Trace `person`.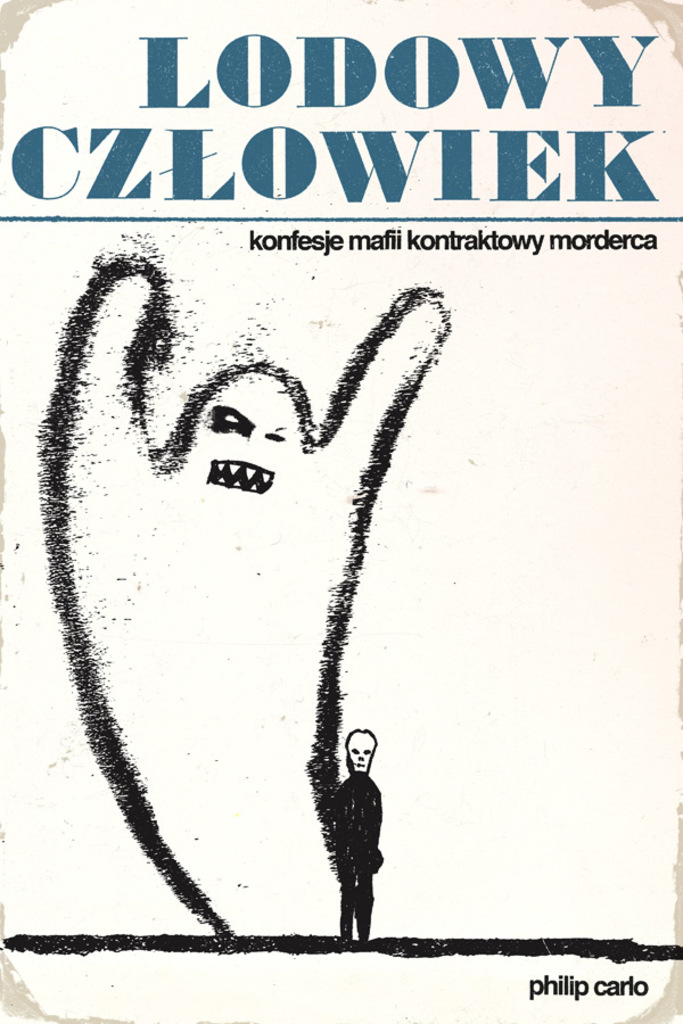
Traced to box(332, 724, 392, 943).
